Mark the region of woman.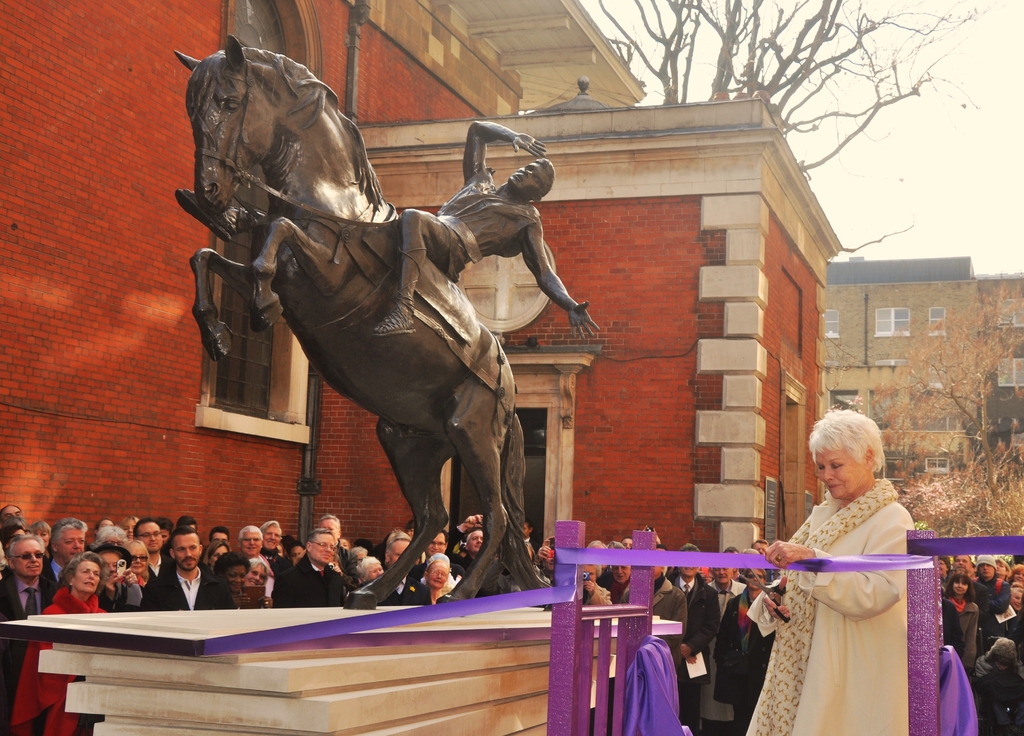
Region: rect(420, 561, 453, 605).
